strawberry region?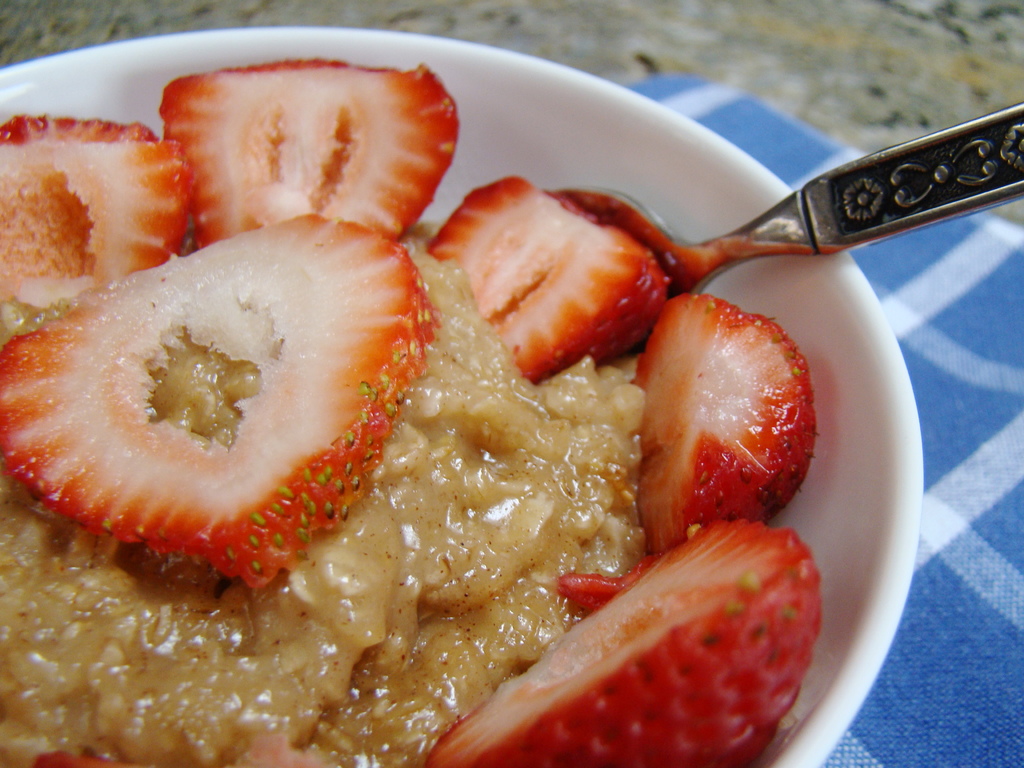
(0, 112, 193, 310)
